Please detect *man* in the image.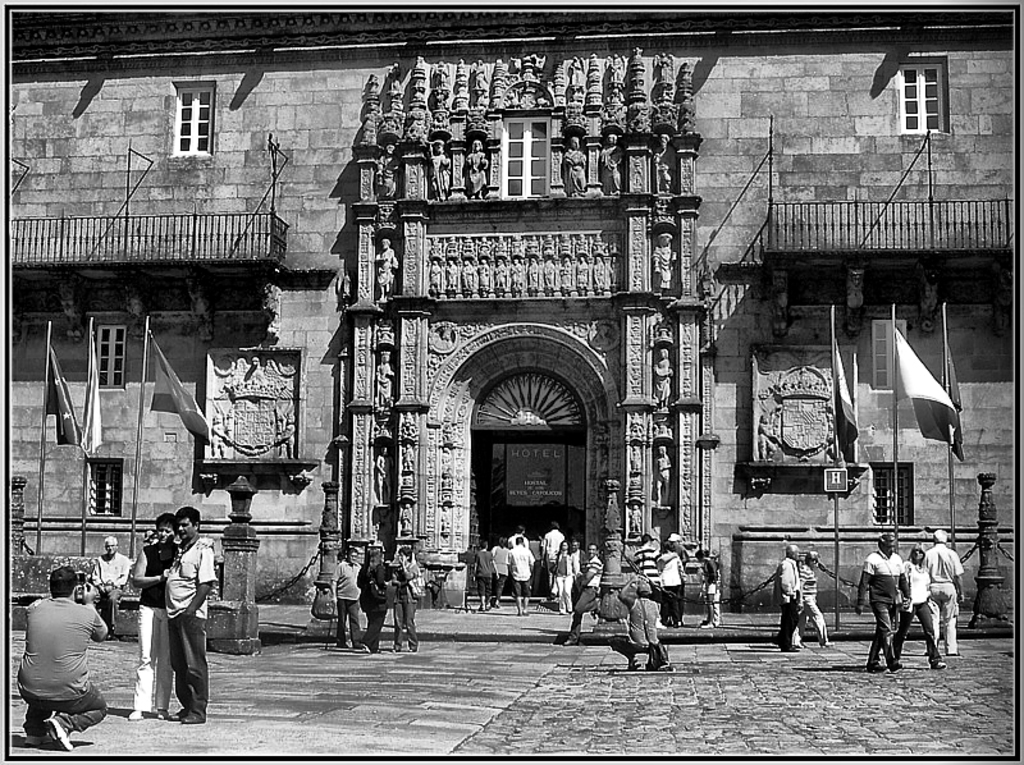
rect(166, 505, 216, 728).
